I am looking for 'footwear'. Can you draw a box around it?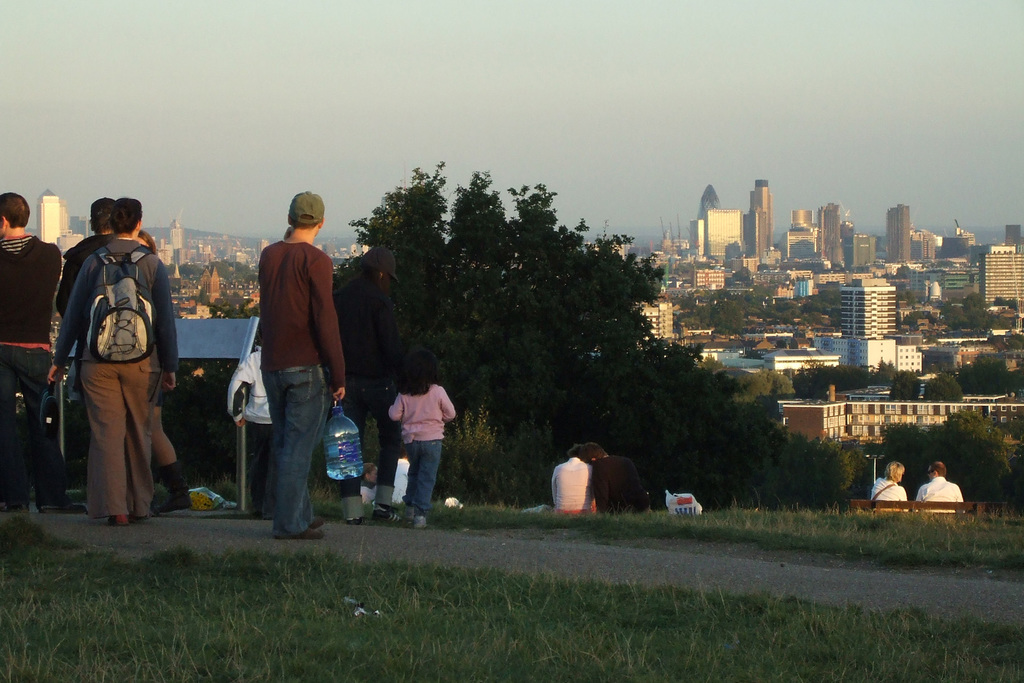
Sure, the bounding box is bbox(301, 518, 330, 529).
